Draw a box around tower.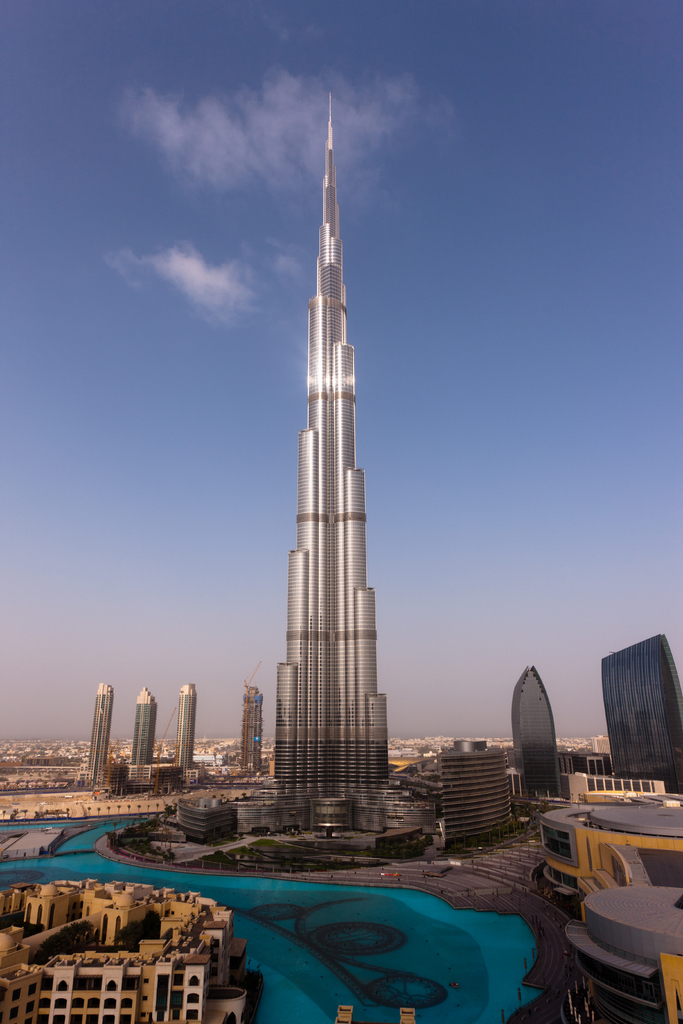
(80,687,110,785).
